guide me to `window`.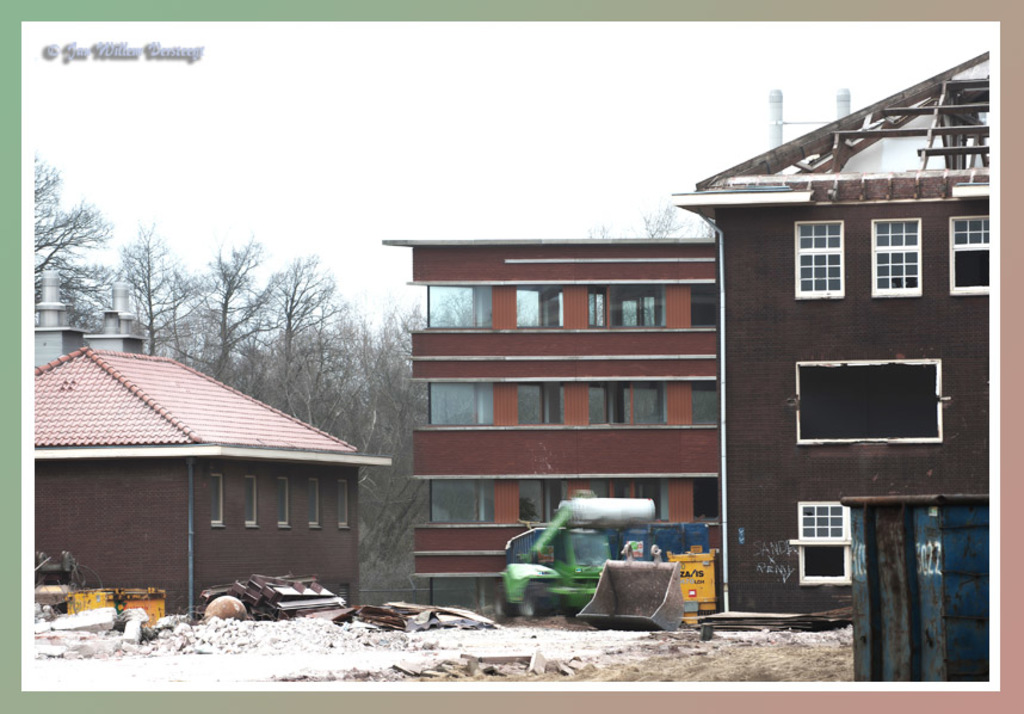
Guidance: Rect(800, 500, 850, 579).
